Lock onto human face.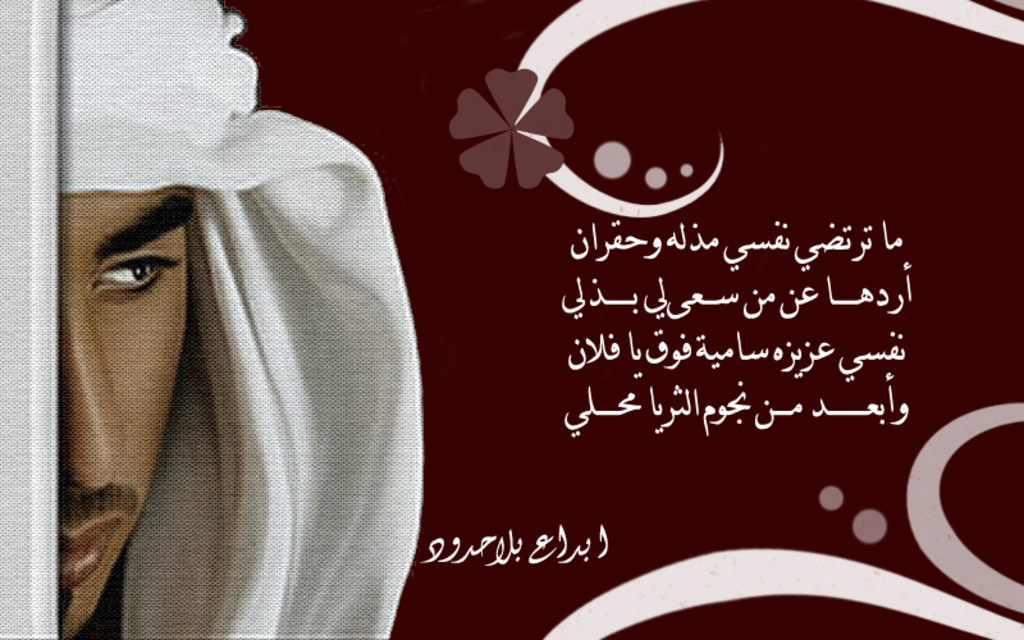
Locked: {"left": 51, "top": 187, "right": 195, "bottom": 639}.
